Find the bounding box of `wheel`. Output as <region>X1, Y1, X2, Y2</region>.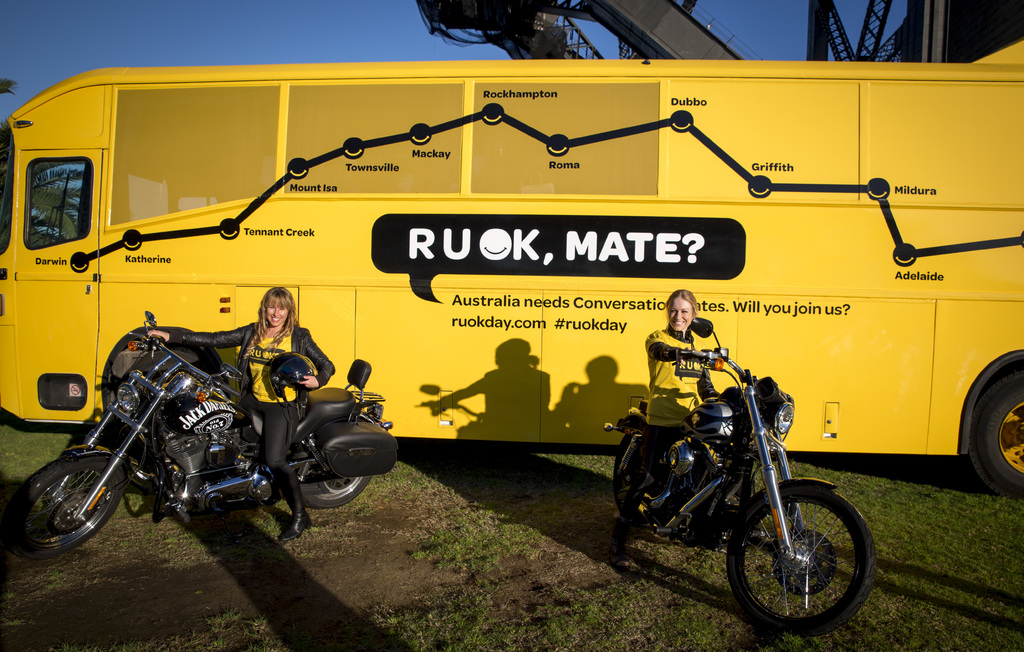
<region>724, 482, 884, 637</region>.
